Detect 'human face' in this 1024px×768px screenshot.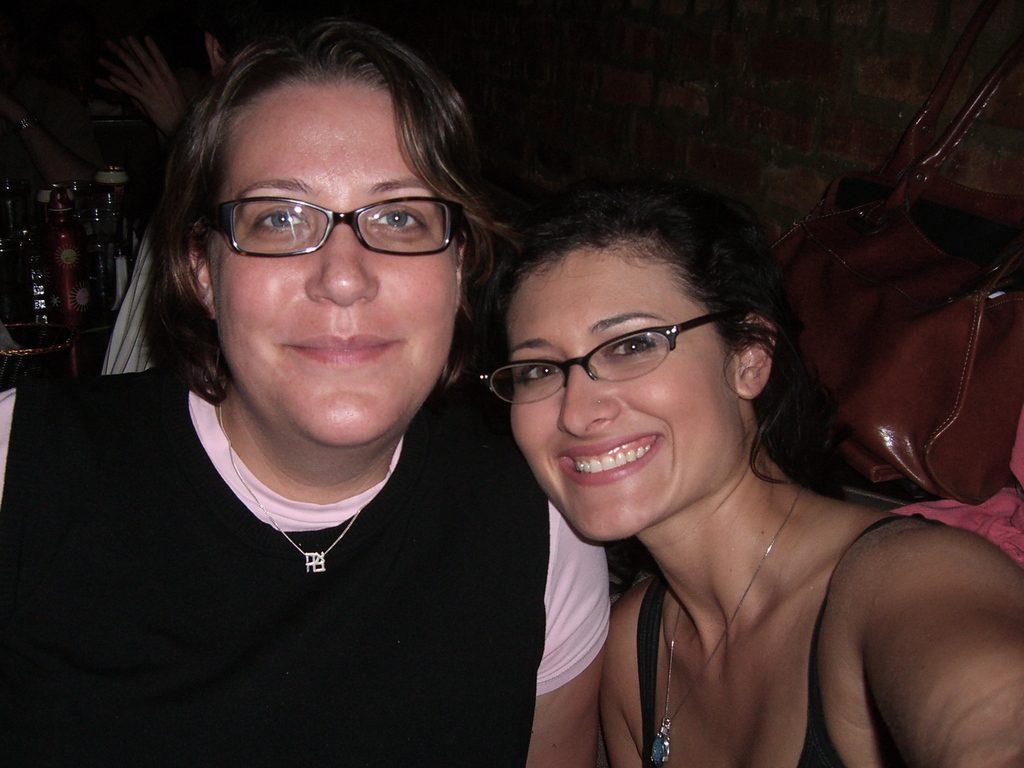
Detection: 509,247,733,538.
